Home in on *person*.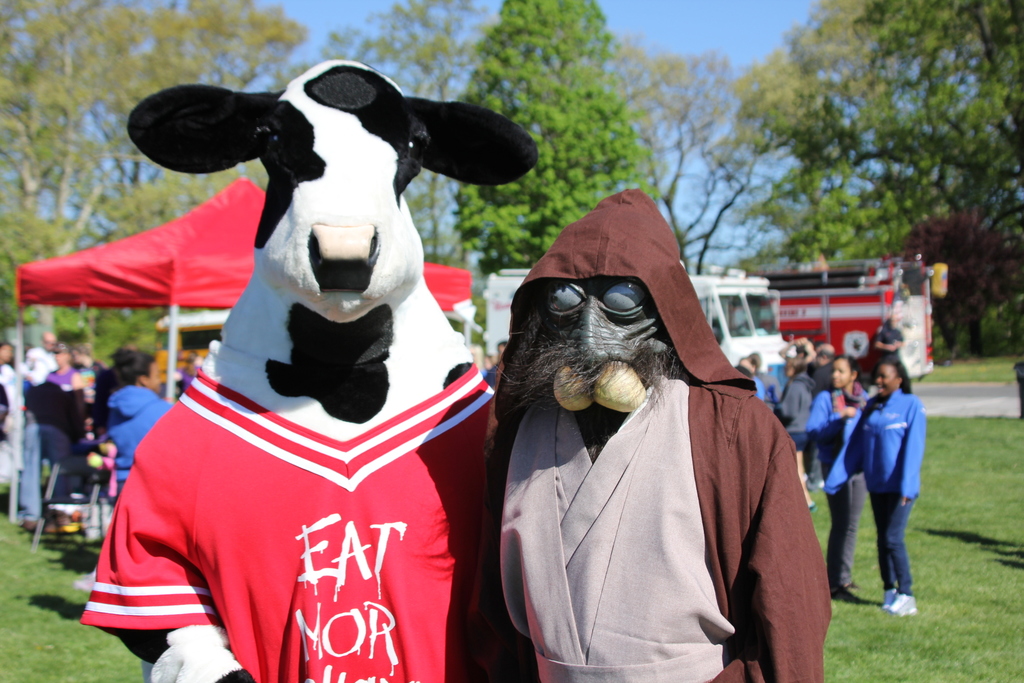
Homed in at box=[849, 340, 934, 626].
